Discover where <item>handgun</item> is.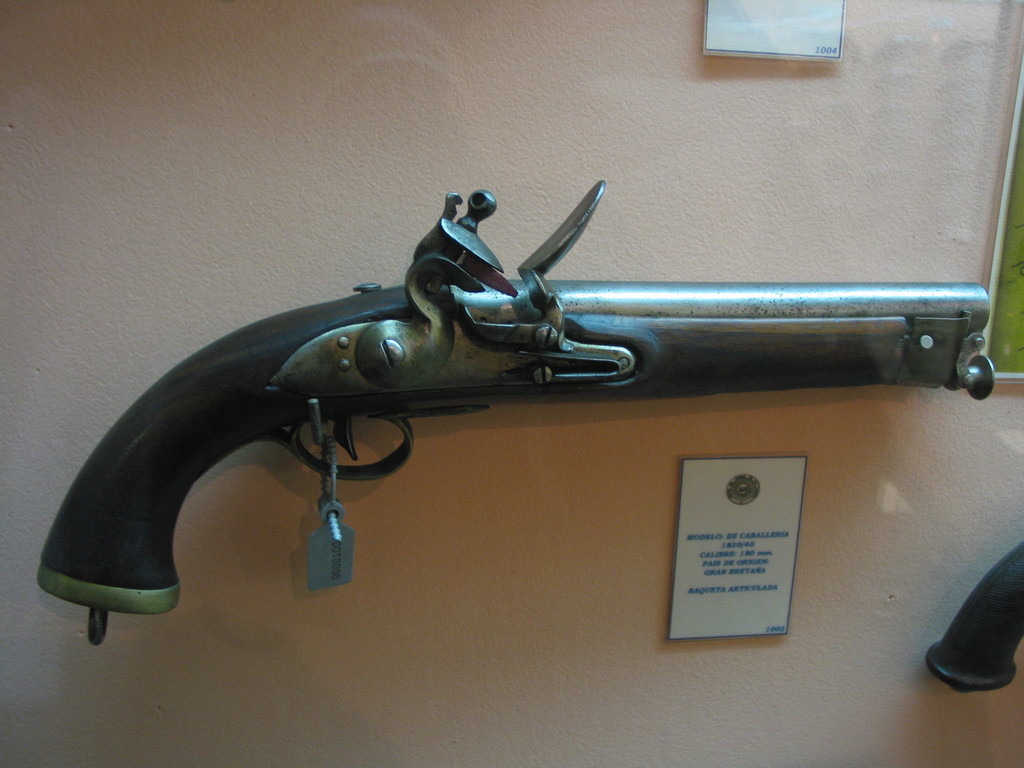
Discovered at x1=36 y1=180 x2=996 y2=644.
